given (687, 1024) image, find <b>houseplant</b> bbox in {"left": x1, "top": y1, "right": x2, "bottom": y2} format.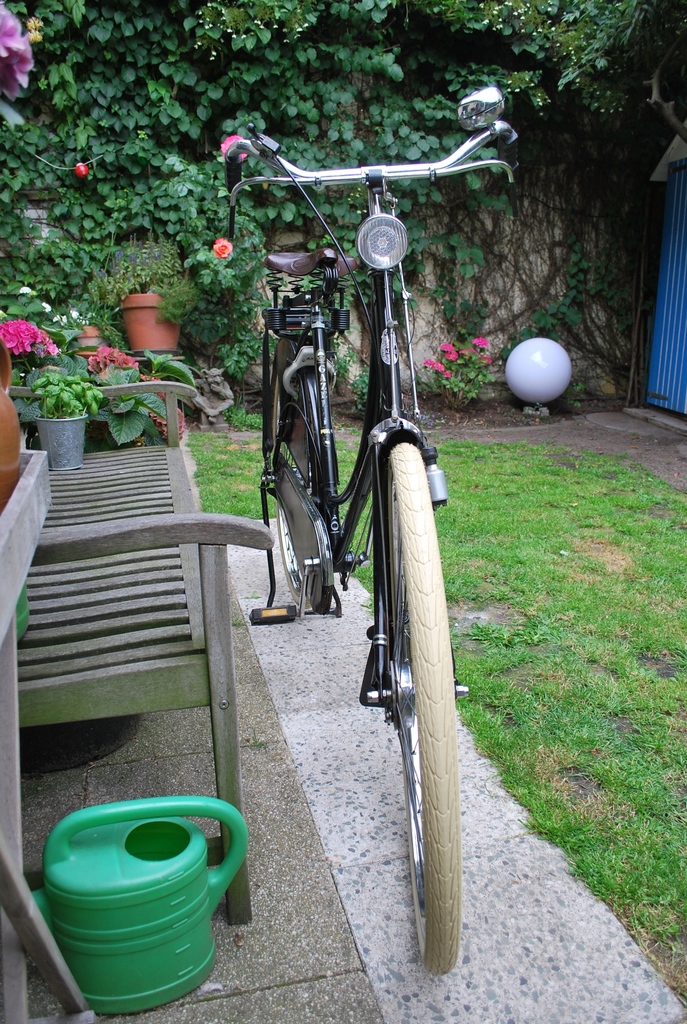
{"left": 99, "top": 225, "right": 202, "bottom": 351}.
